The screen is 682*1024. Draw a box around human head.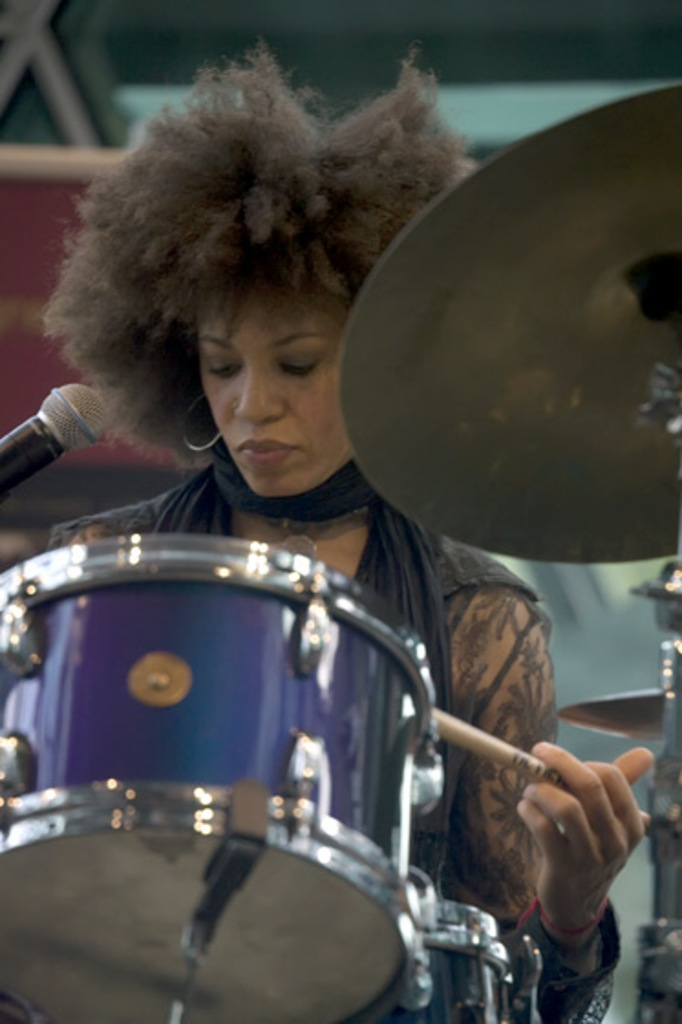
(68, 110, 393, 486).
